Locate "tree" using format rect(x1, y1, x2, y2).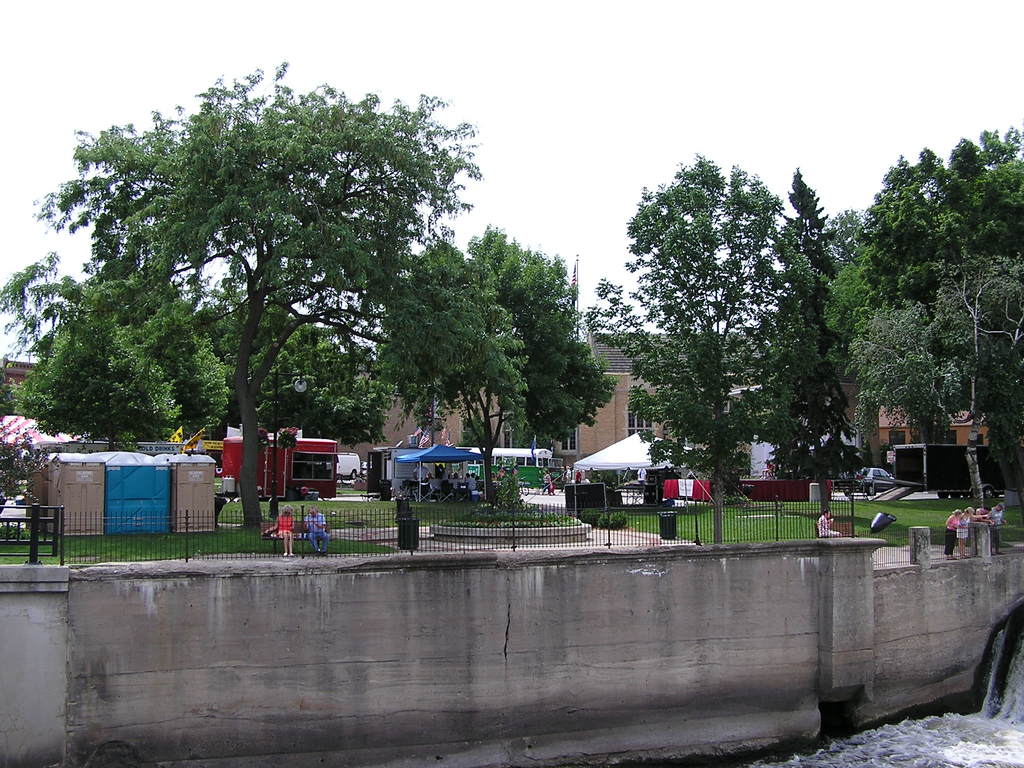
rect(835, 259, 1023, 508).
